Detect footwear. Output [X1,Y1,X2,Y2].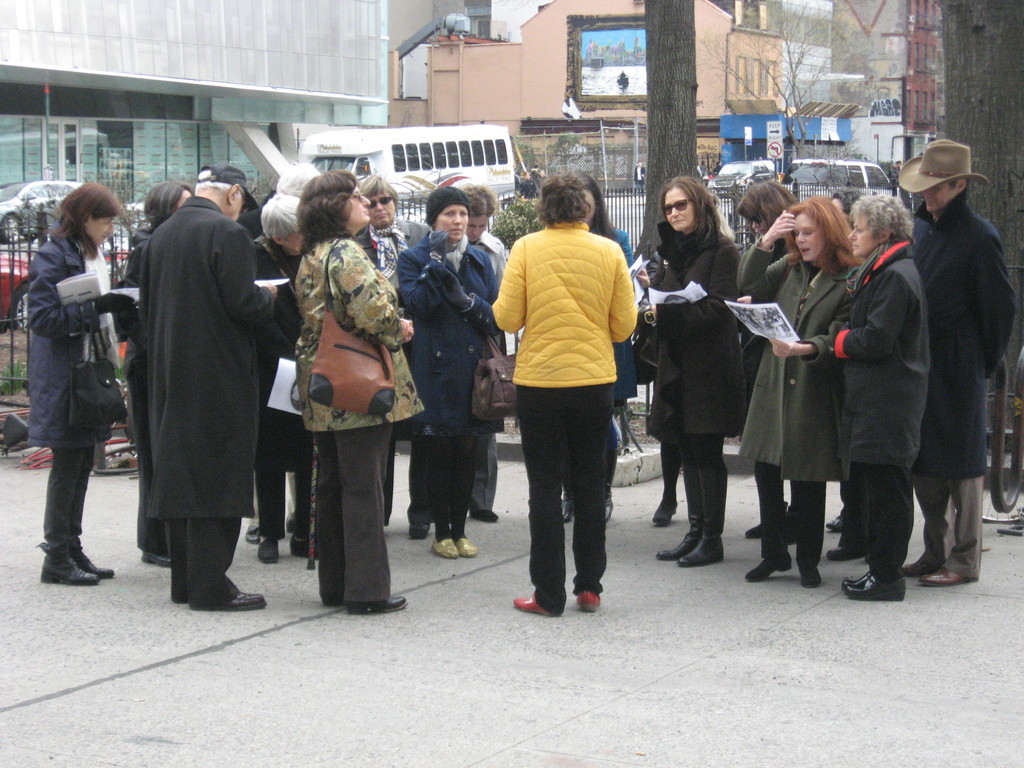
[826,545,869,560].
